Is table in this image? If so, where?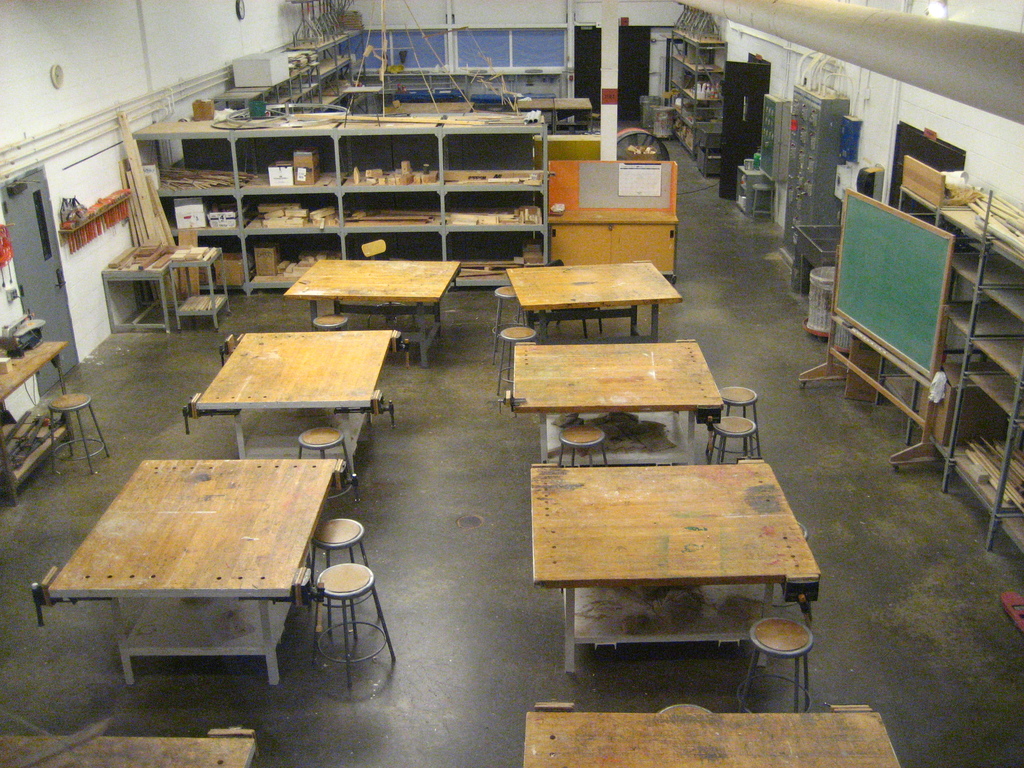
Yes, at detection(792, 220, 840, 299).
